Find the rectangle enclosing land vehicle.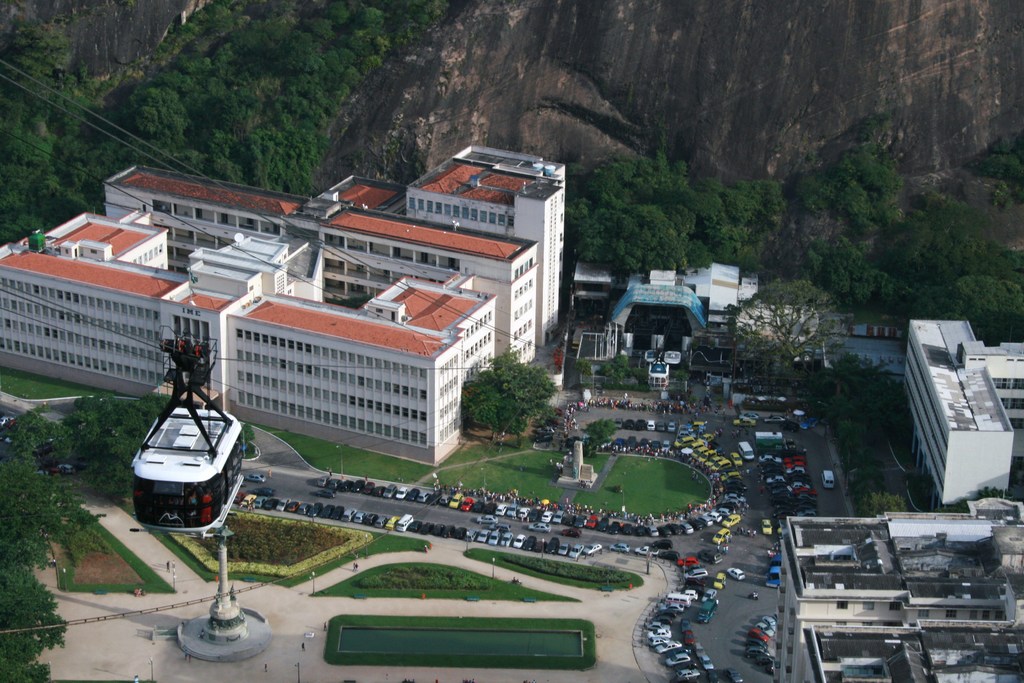
251 486 277 498.
